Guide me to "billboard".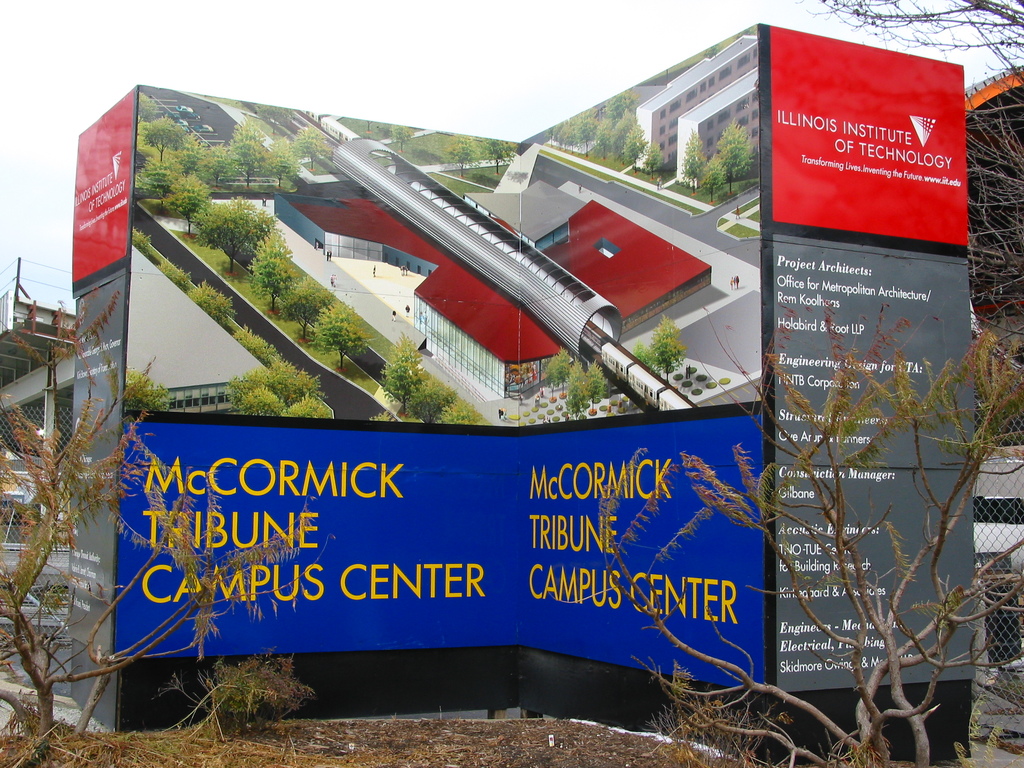
Guidance: x1=771 y1=24 x2=969 y2=256.
